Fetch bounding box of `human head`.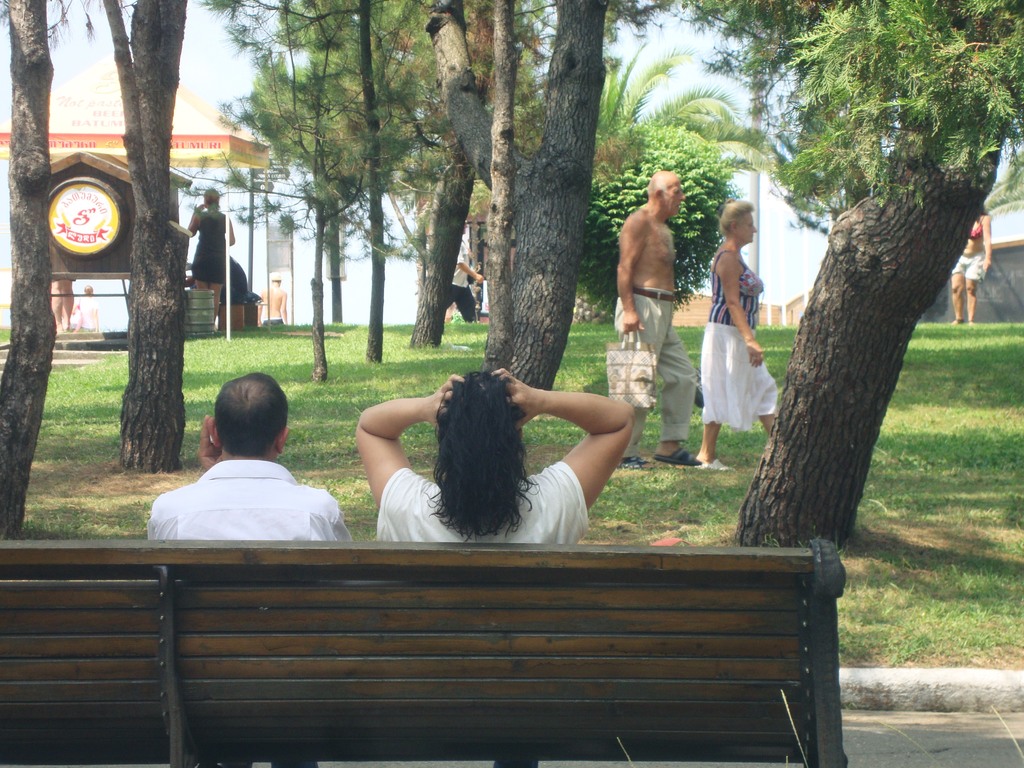
Bbox: l=646, t=170, r=685, b=217.
